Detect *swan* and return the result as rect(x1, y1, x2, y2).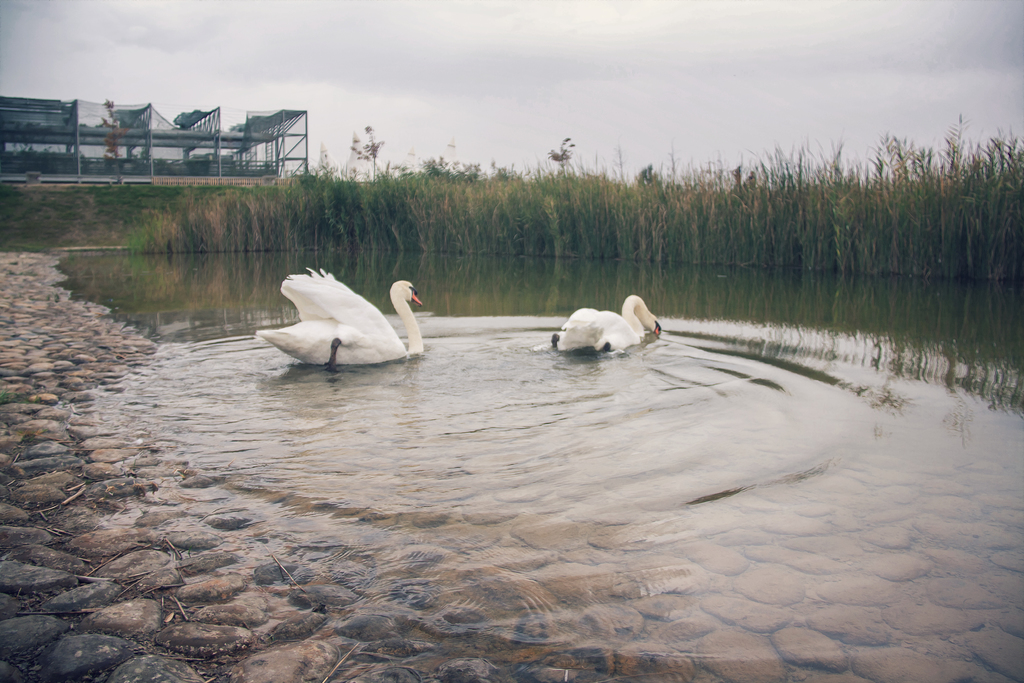
rect(246, 274, 431, 369).
